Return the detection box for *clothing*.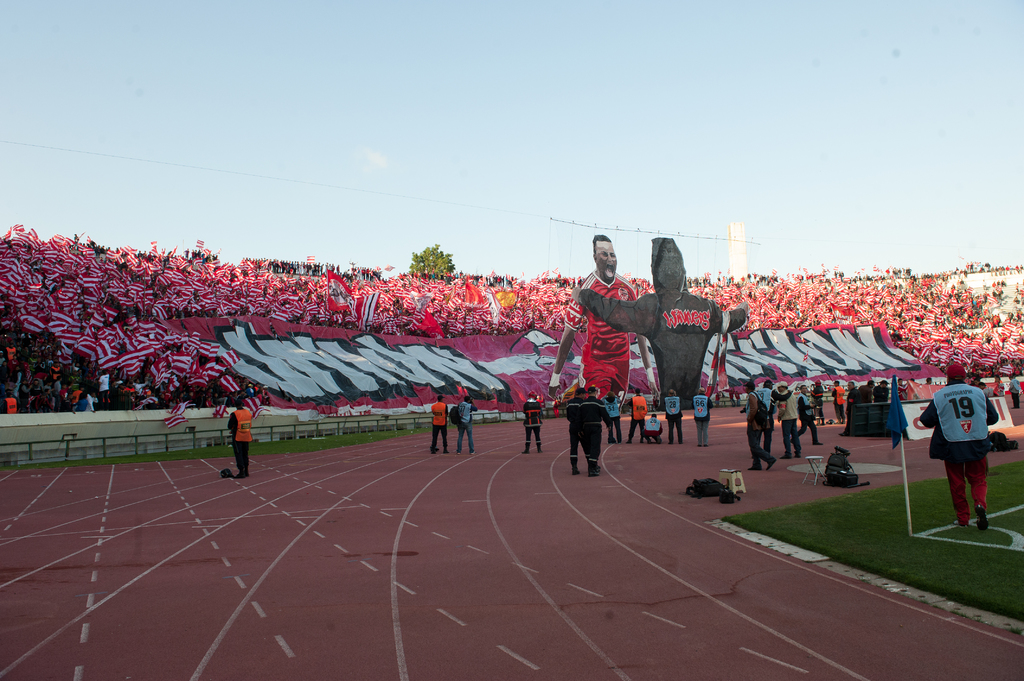
Rect(564, 399, 593, 469).
